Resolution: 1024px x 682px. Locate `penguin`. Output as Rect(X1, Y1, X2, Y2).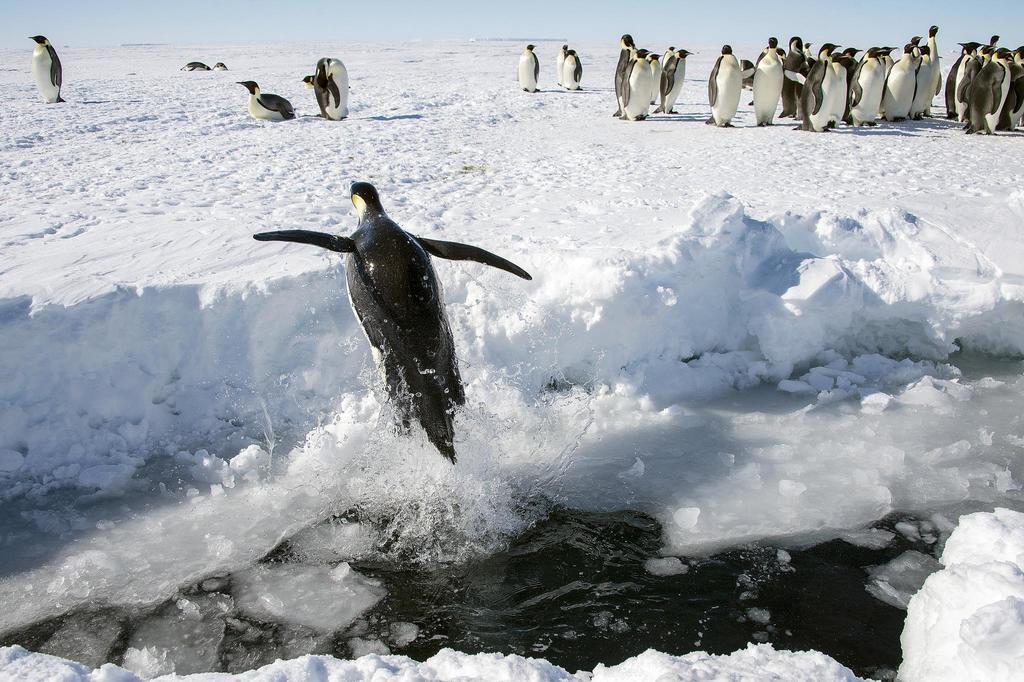
Rect(1009, 49, 1023, 133).
